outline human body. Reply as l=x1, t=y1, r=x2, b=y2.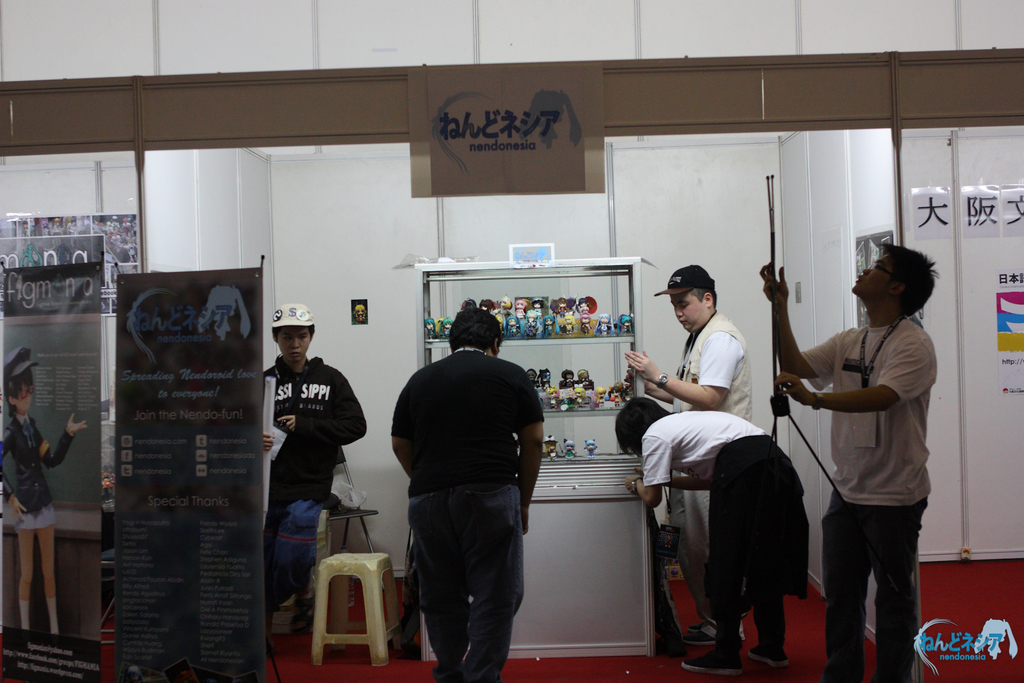
l=616, t=398, r=809, b=682.
